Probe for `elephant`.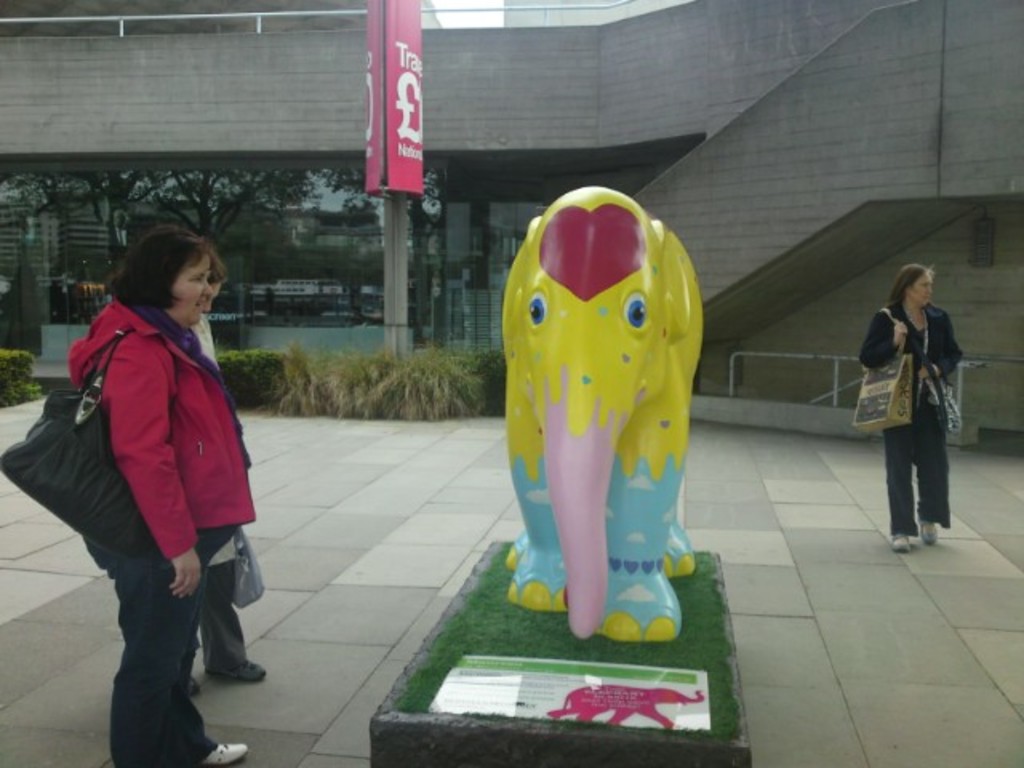
Probe result: x1=506 y1=184 x2=704 y2=650.
